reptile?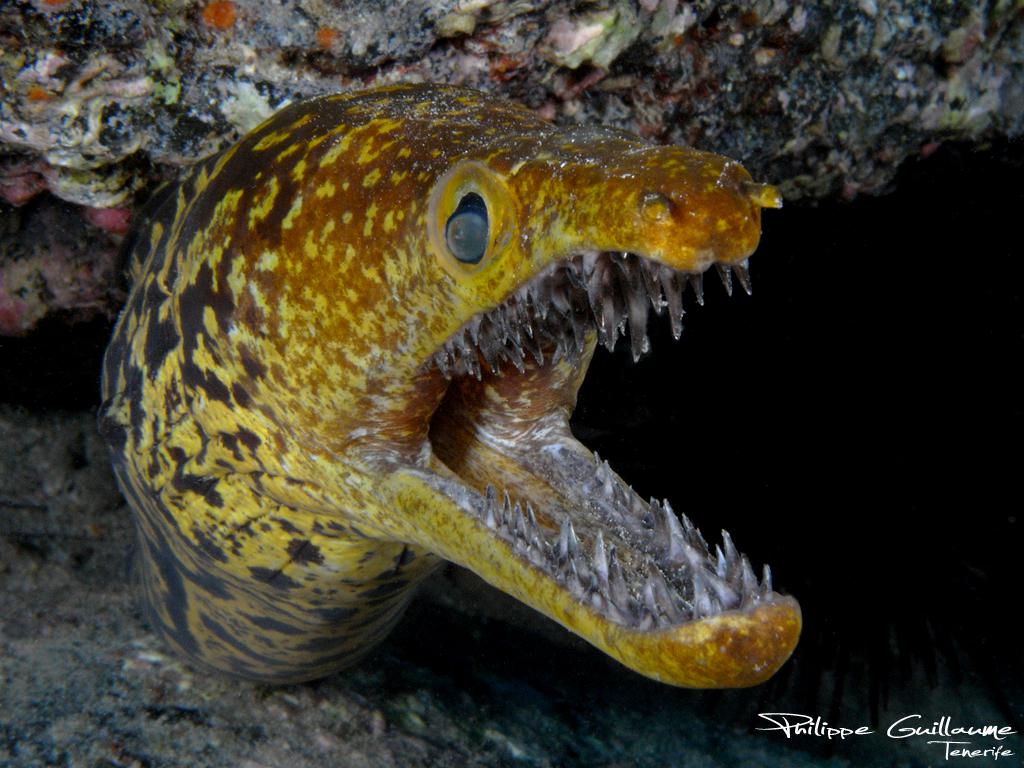
Rect(93, 78, 809, 697)
